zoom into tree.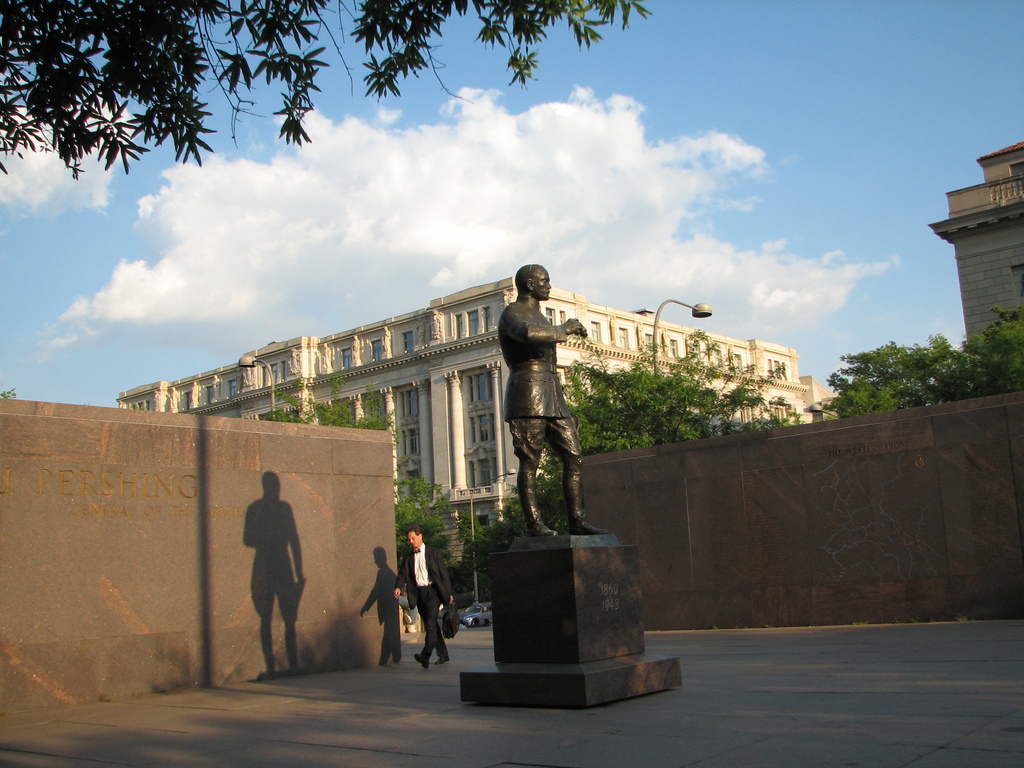
Zoom target: pyautogui.locateOnScreen(0, 387, 22, 401).
